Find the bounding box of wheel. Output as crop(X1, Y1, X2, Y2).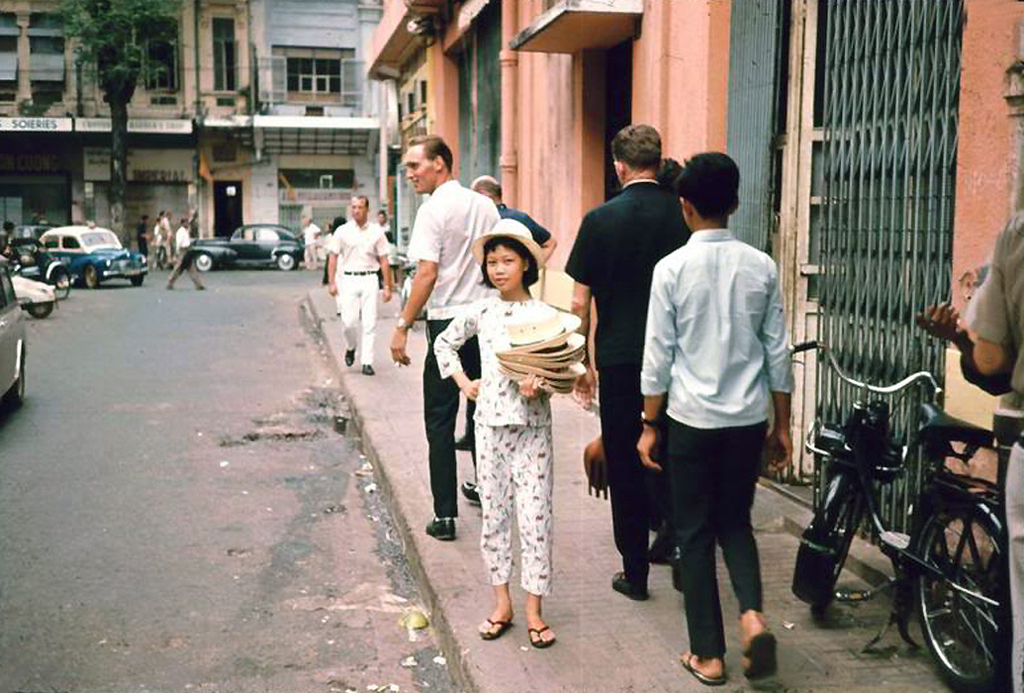
crop(273, 250, 299, 271).
